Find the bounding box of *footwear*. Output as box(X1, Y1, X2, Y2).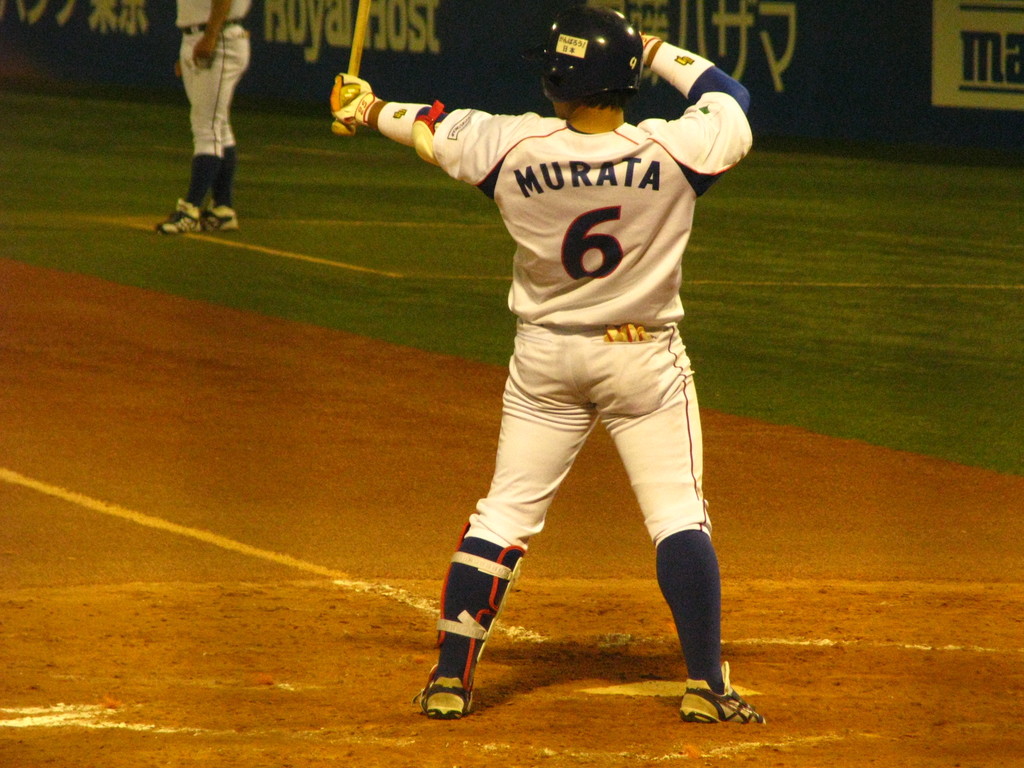
box(154, 184, 202, 230).
